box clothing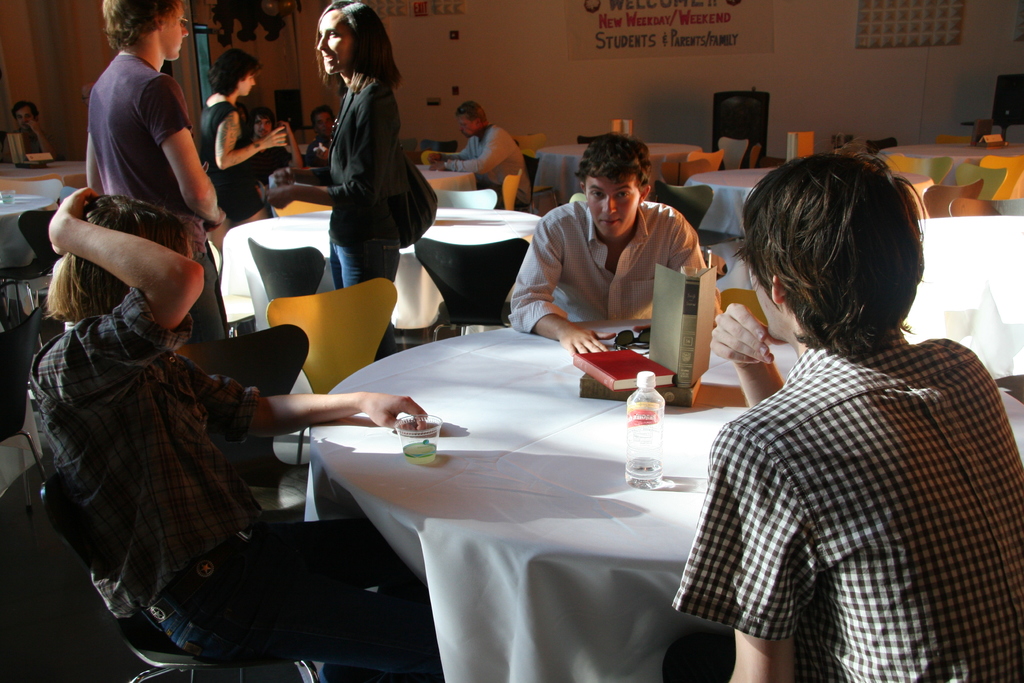
(320,81,414,362)
